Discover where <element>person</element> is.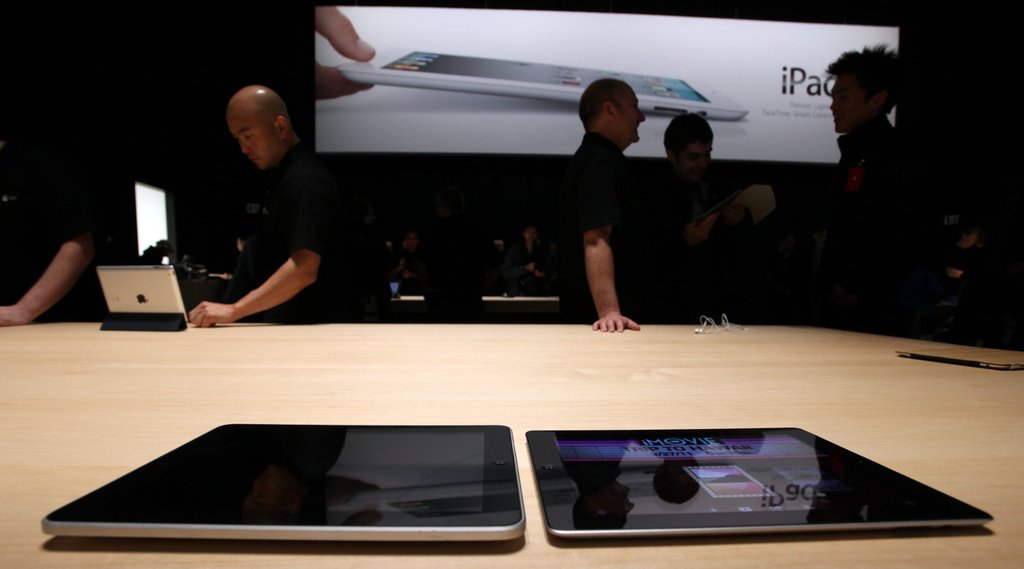
Discovered at l=182, t=72, r=351, b=348.
